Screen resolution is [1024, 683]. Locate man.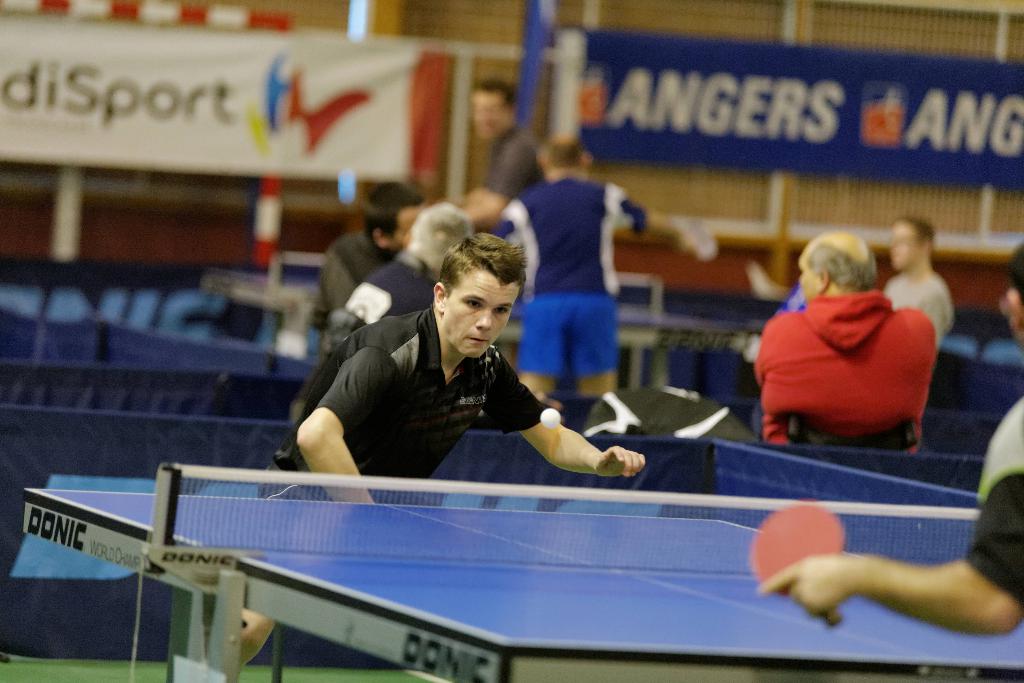
box=[765, 238, 1023, 647].
